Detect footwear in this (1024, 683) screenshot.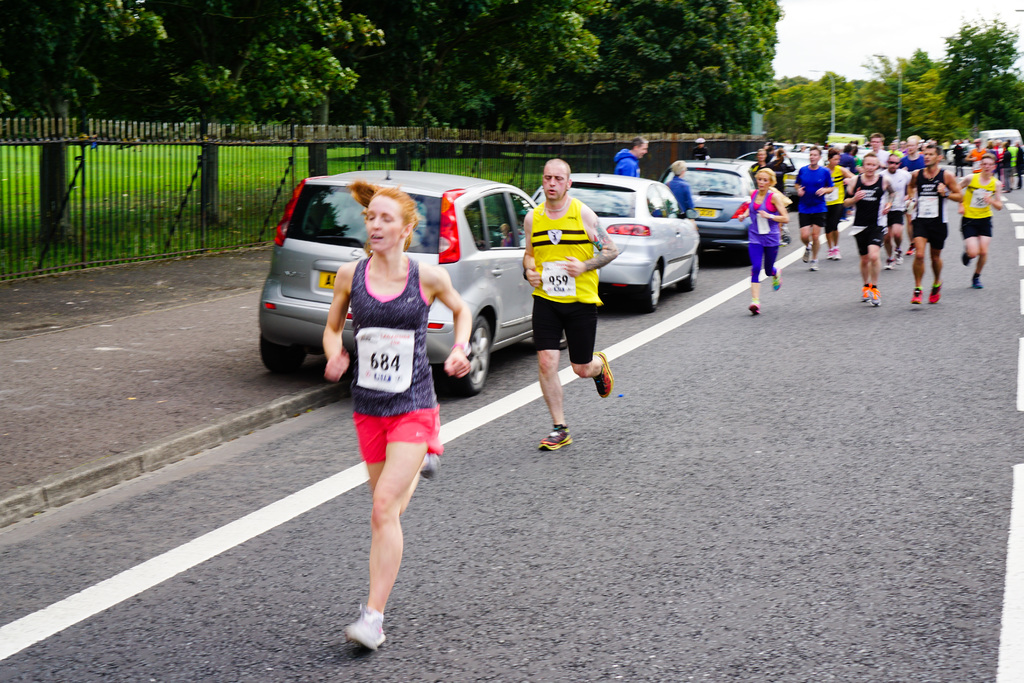
Detection: (x1=826, y1=245, x2=831, y2=262).
